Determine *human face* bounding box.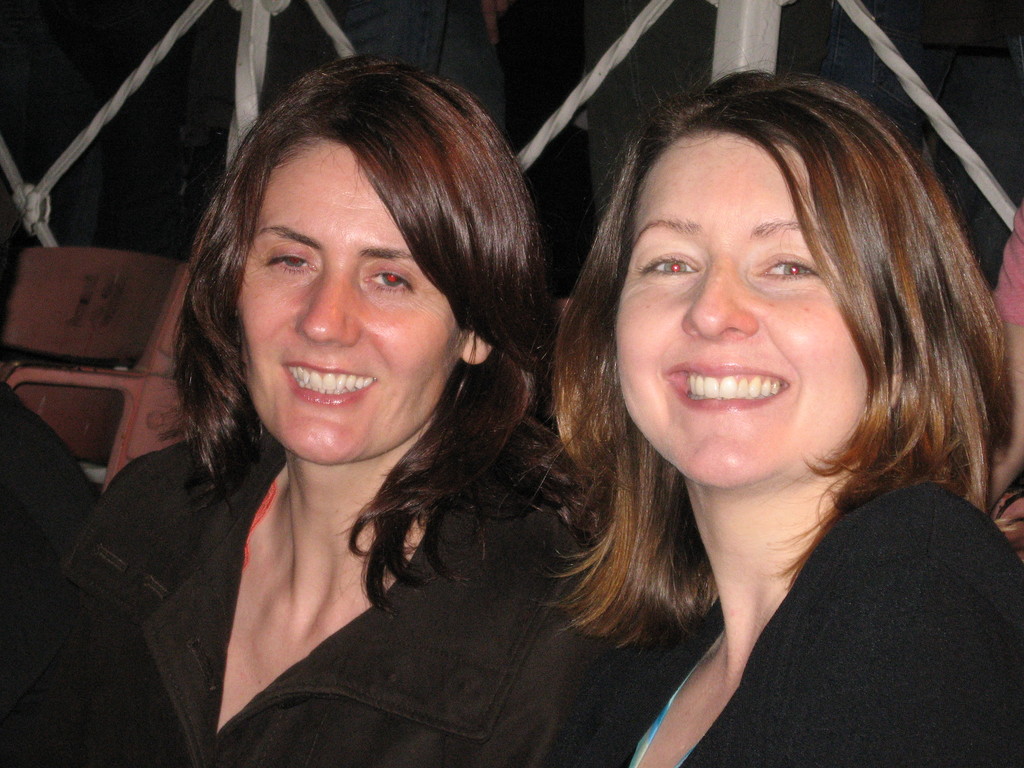
Determined: box=[619, 131, 868, 495].
